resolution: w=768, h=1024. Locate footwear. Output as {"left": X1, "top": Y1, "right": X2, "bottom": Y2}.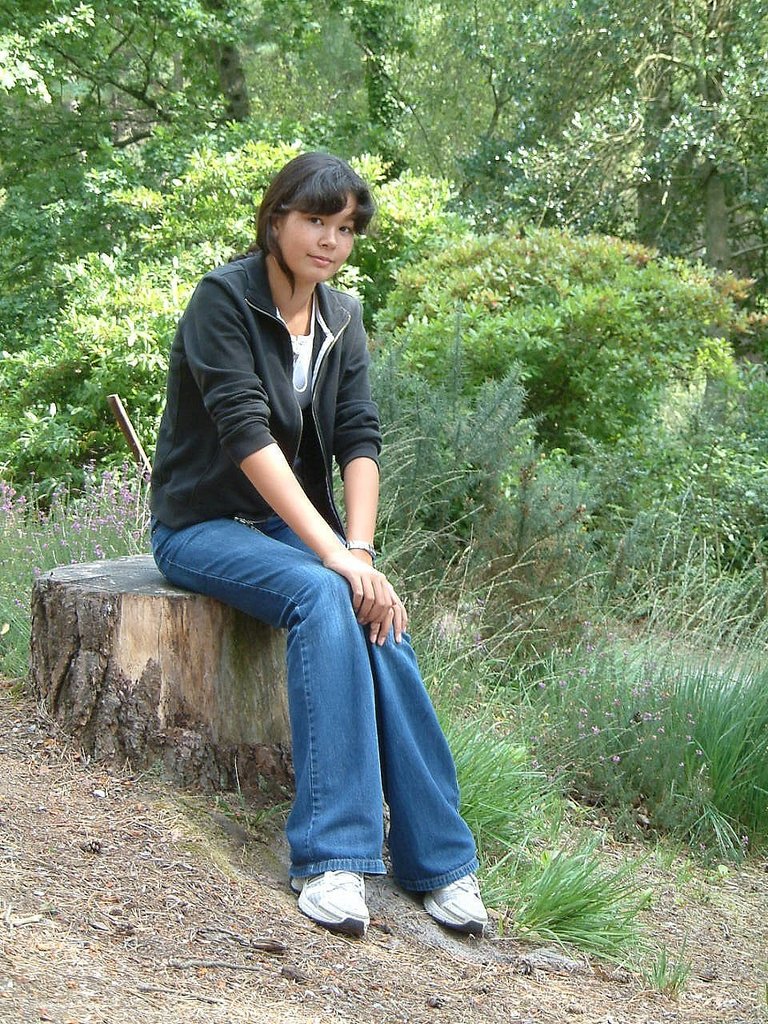
{"left": 425, "top": 870, "right": 493, "bottom": 939}.
